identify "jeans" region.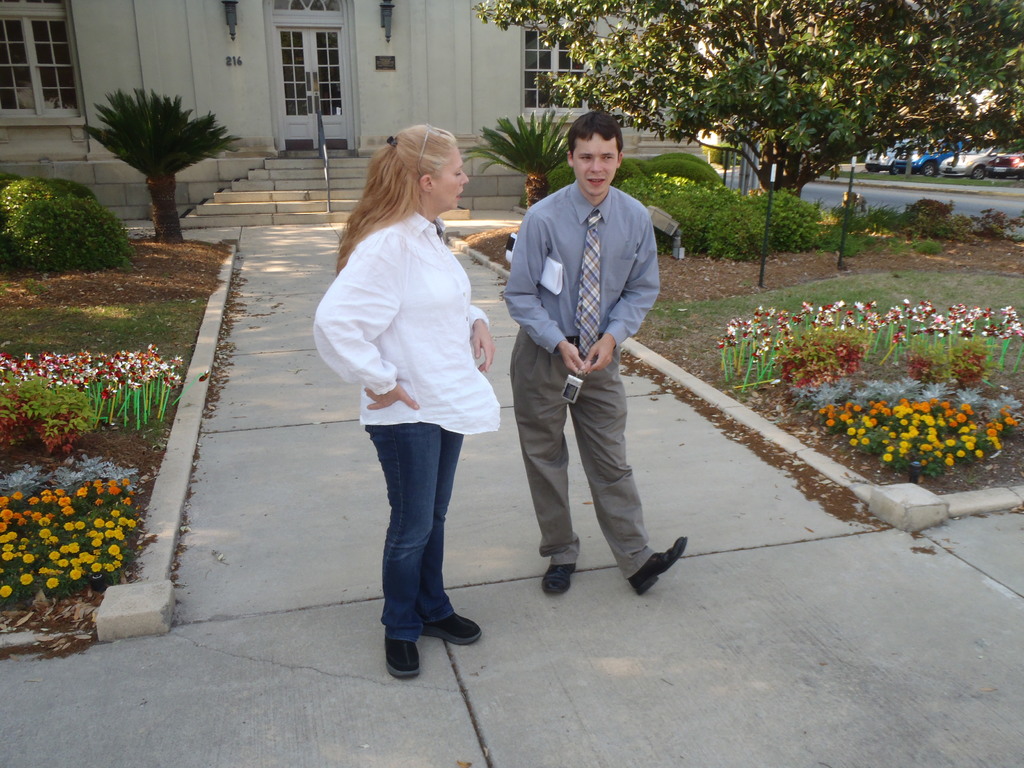
Region: 363 421 459 646.
